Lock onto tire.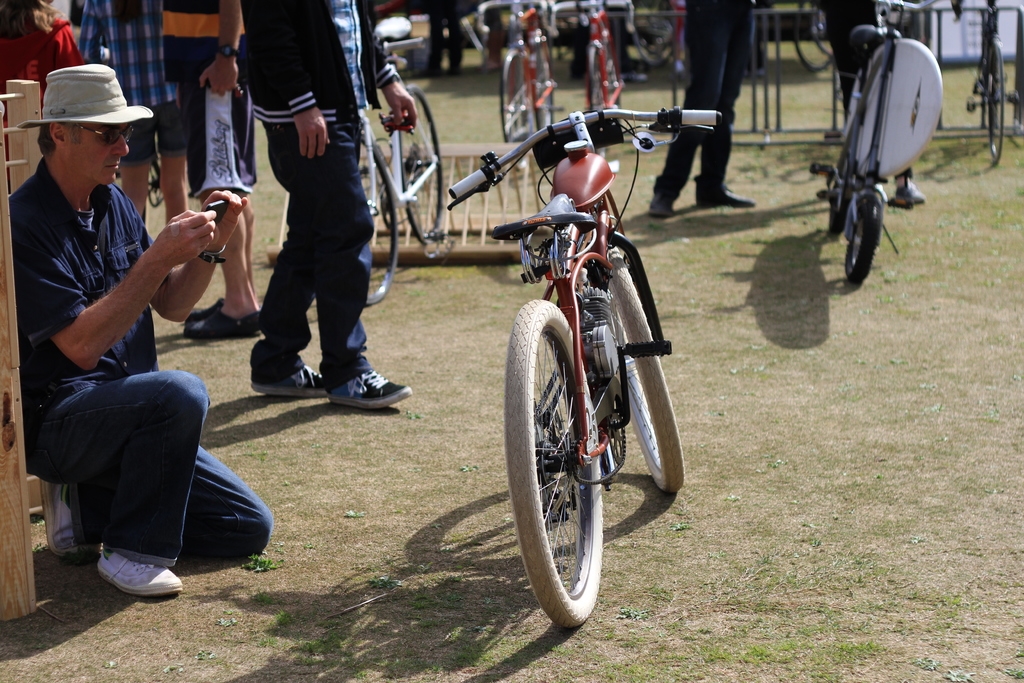
Locked: {"left": 601, "top": 42, "right": 620, "bottom": 104}.
